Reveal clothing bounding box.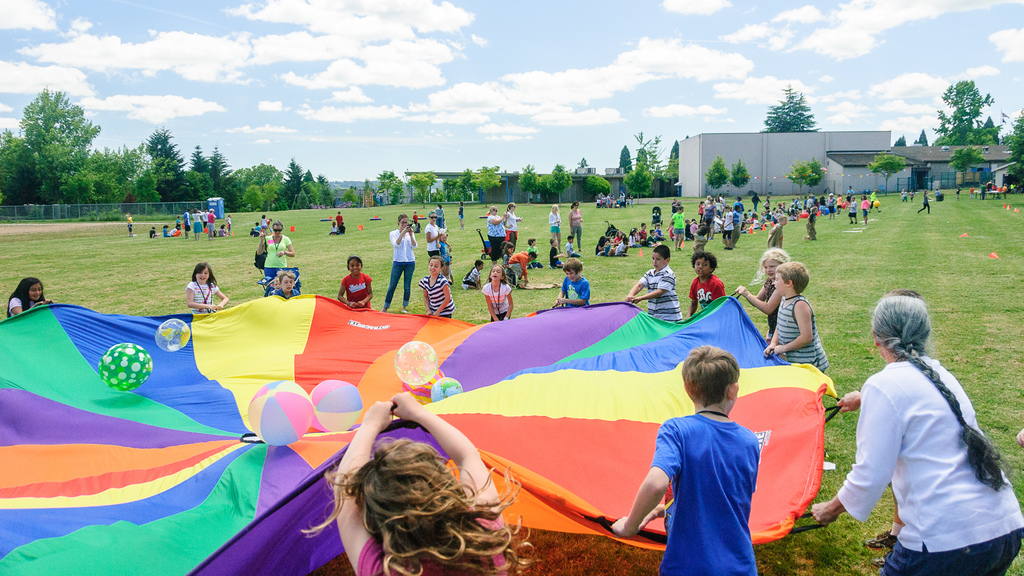
Revealed: [355,508,513,575].
